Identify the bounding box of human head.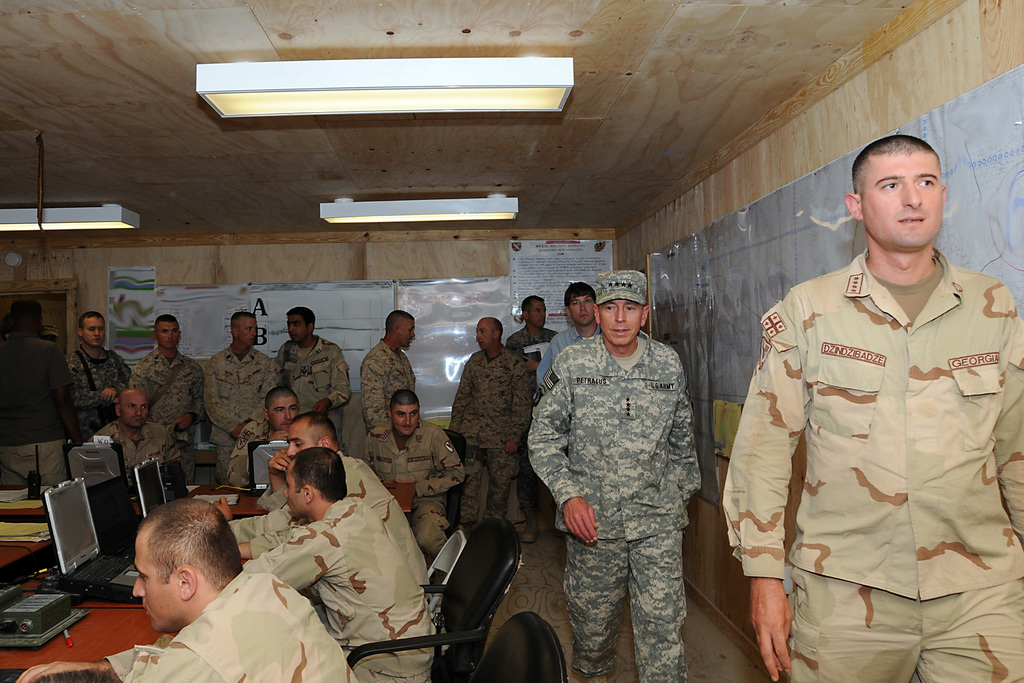
<box>45,324,58,343</box>.
